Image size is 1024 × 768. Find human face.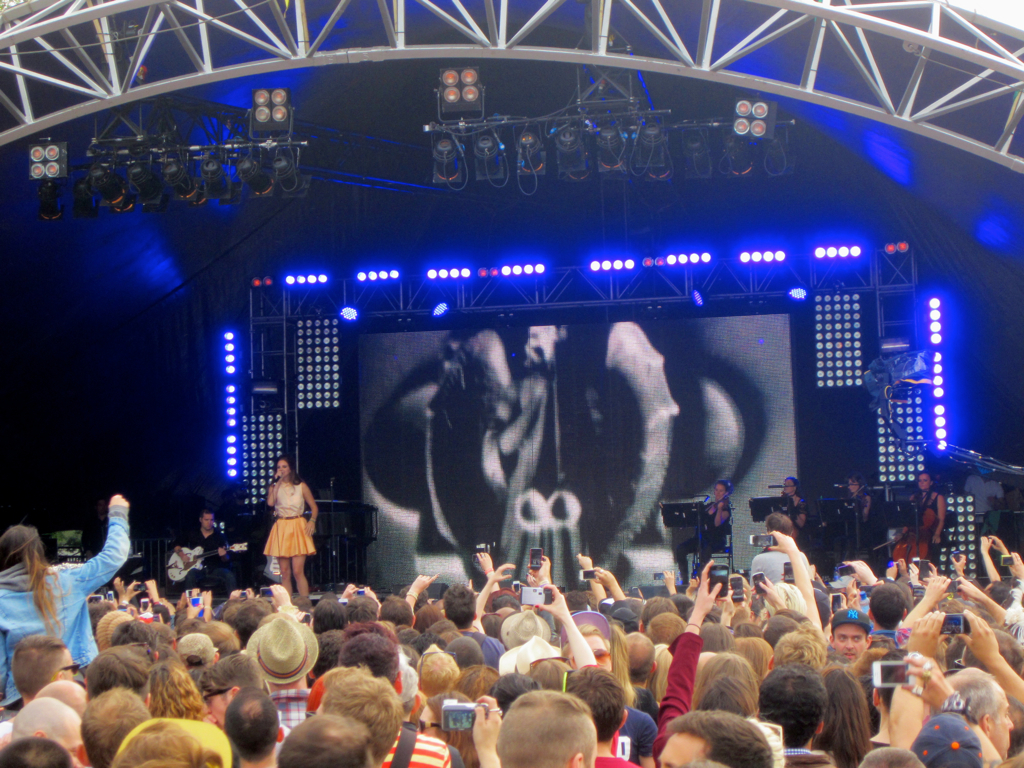
detection(713, 481, 727, 503).
